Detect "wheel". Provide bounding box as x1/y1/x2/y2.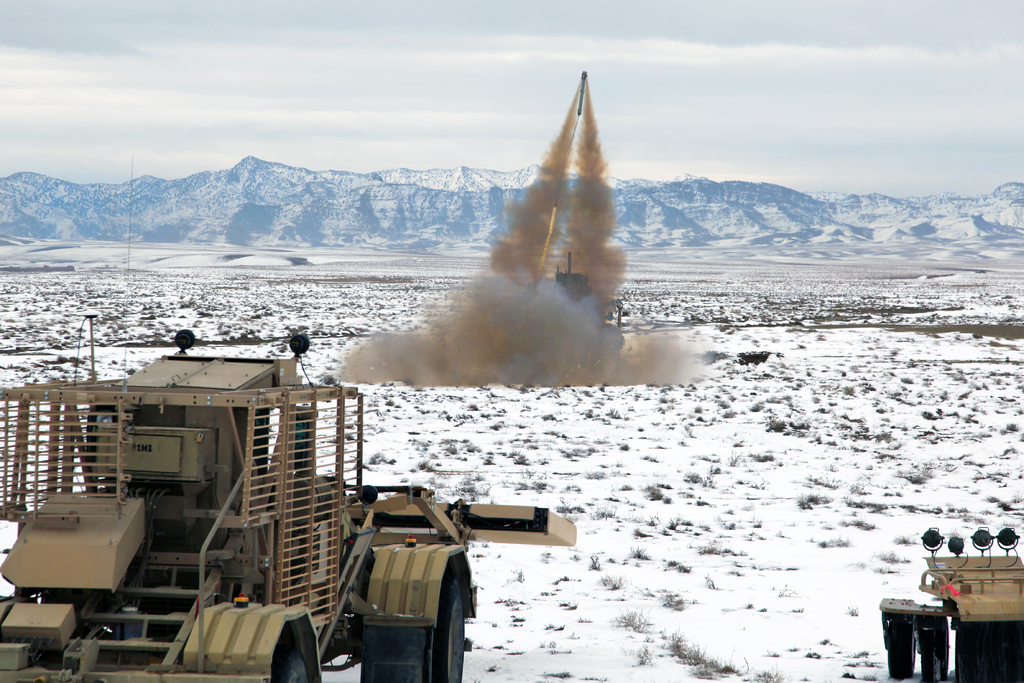
911/611/948/682.
